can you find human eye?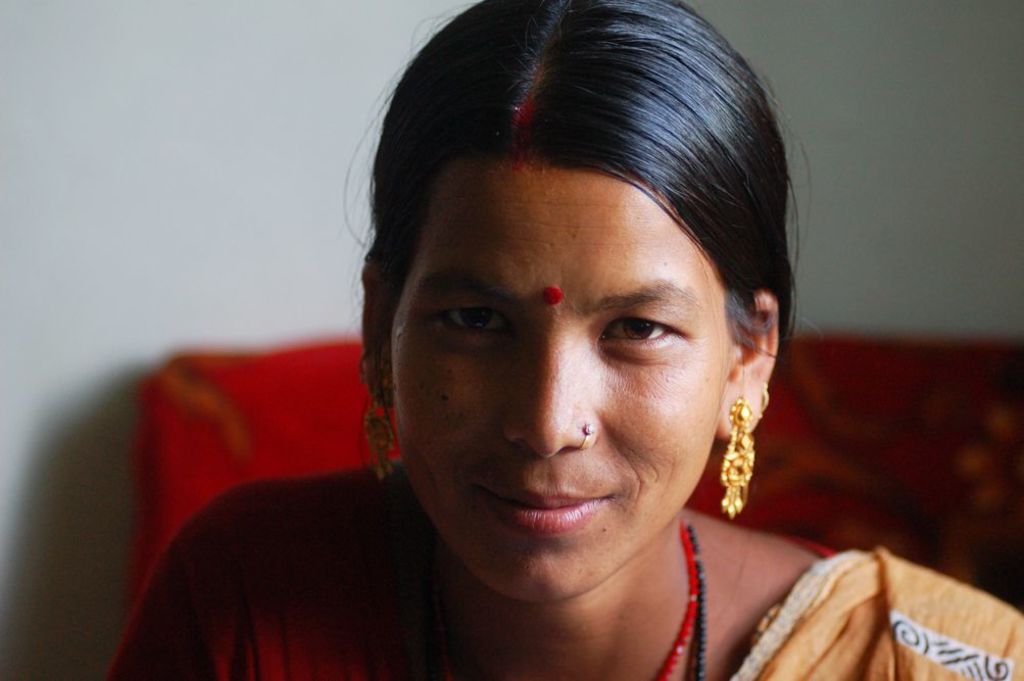
Yes, bounding box: crop(432, 303, 524, 350).
